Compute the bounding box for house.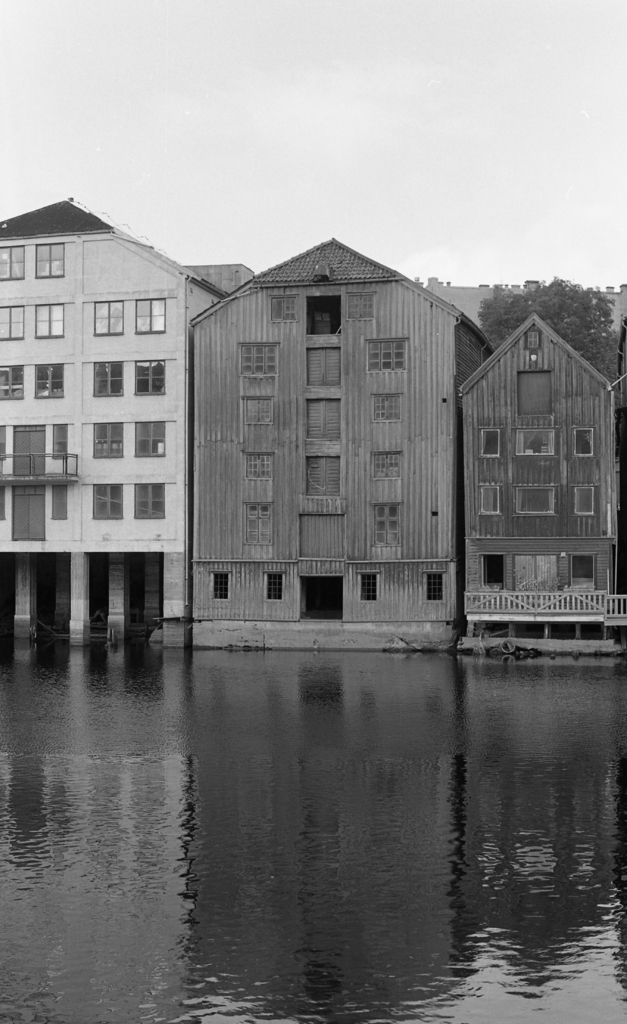
[x1=443, y1=272, x2=617, y2=647].
